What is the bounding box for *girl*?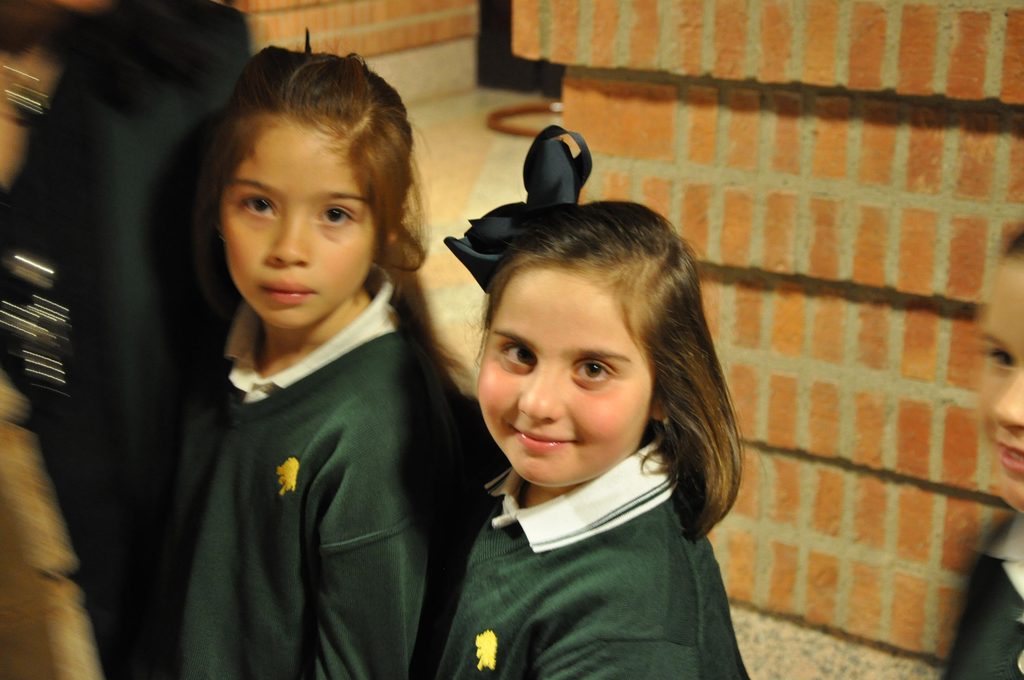
161/35/447/676.
